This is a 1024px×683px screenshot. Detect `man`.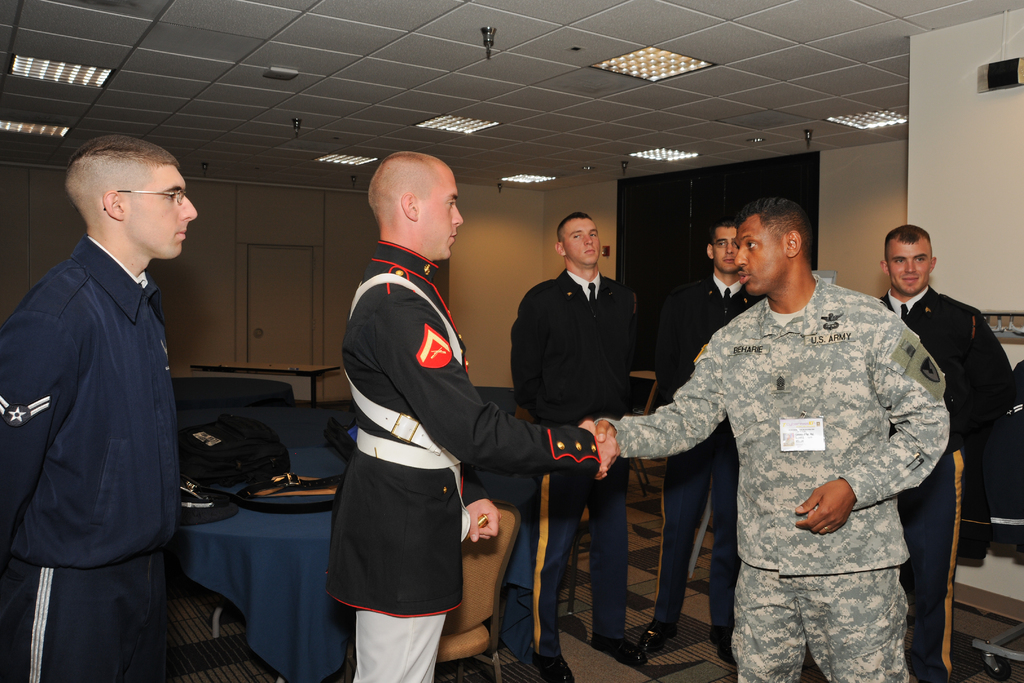
Rect(324, 144, 623, 682).
